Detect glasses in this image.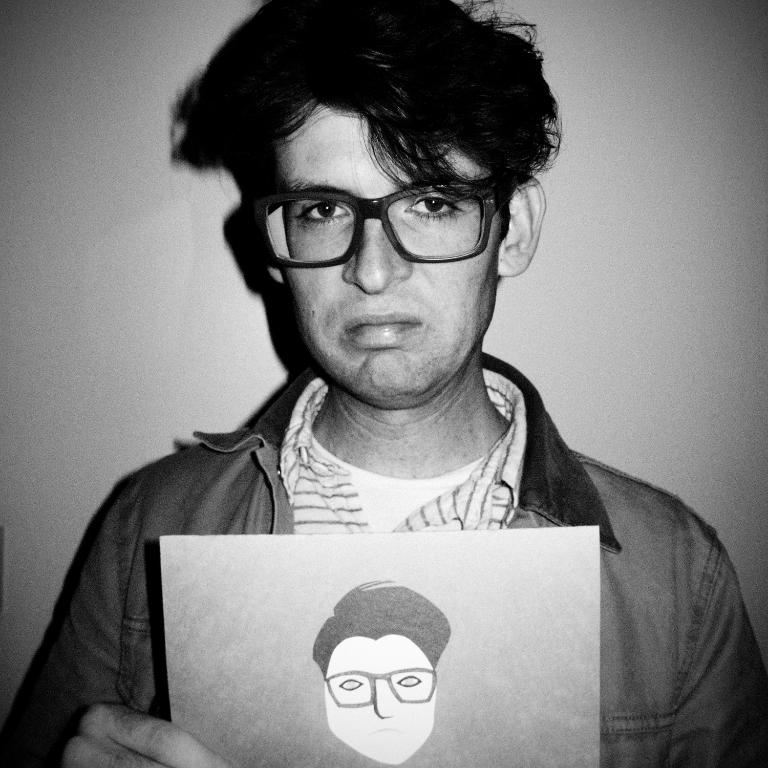
Detection: l=321, t=667, r=451, b=707.
